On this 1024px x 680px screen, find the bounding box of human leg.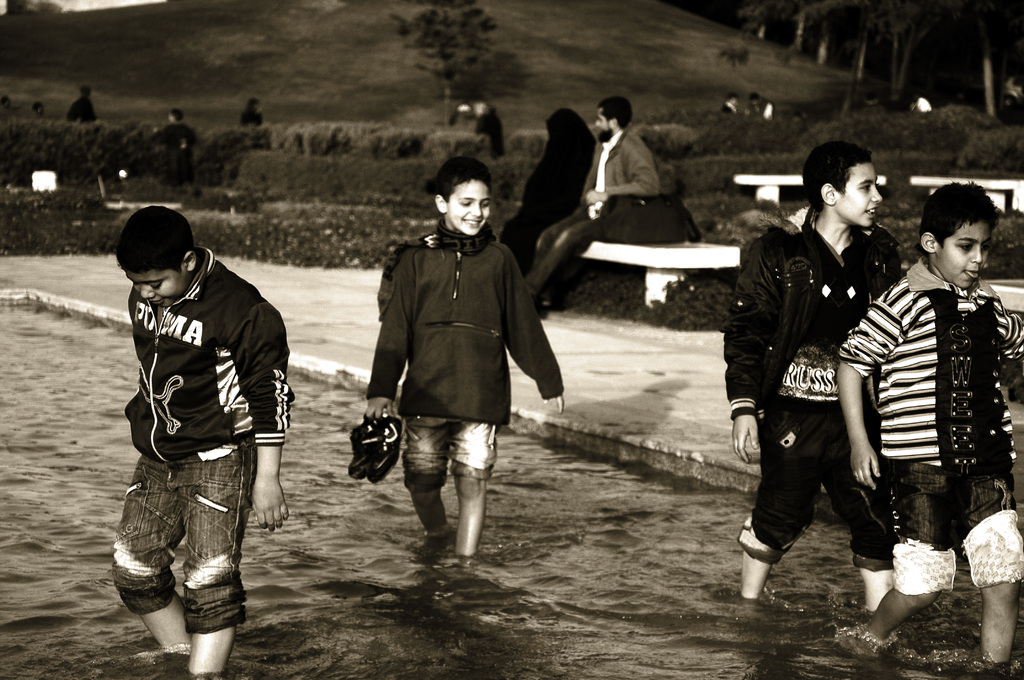
Bounding box: (819,409,874,617).
